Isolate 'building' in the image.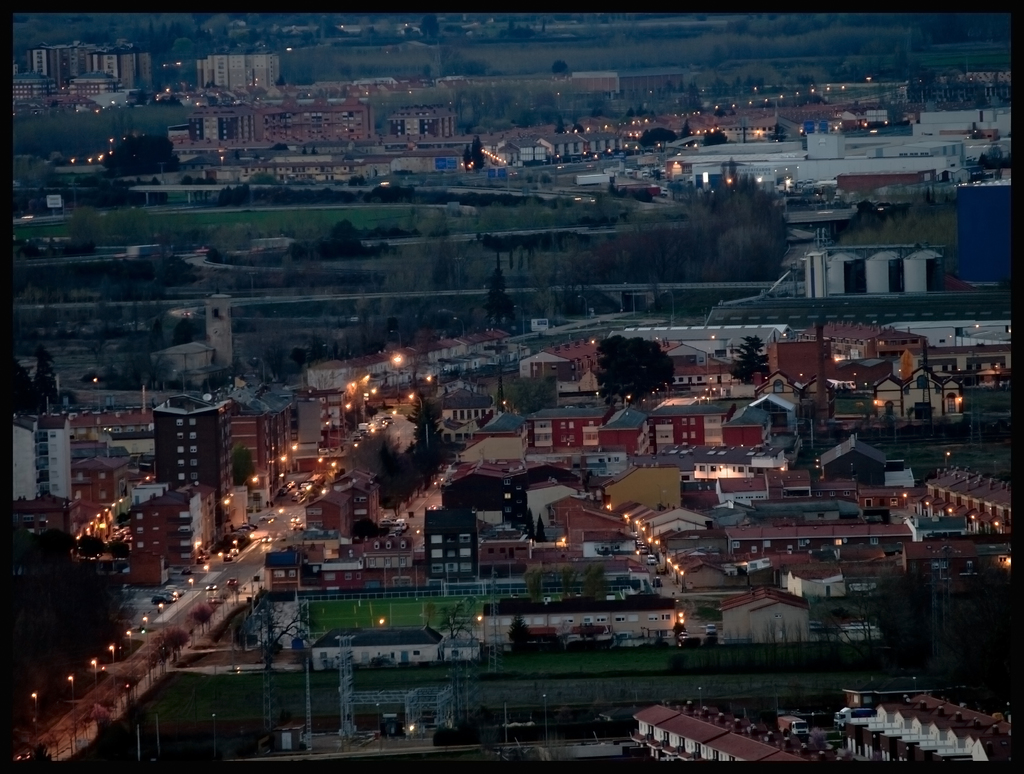
Isolated region: [left=631, top=692, right=816, bottom=761].
